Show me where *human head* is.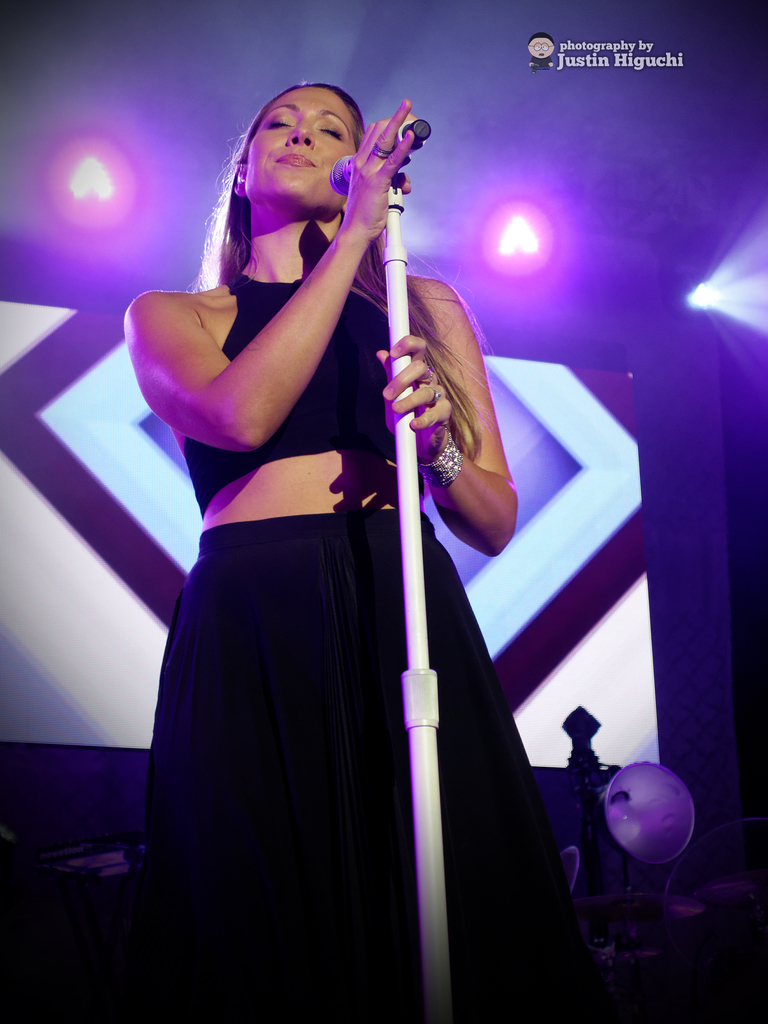
*human head* is at box(234, 74, 370, 221).
